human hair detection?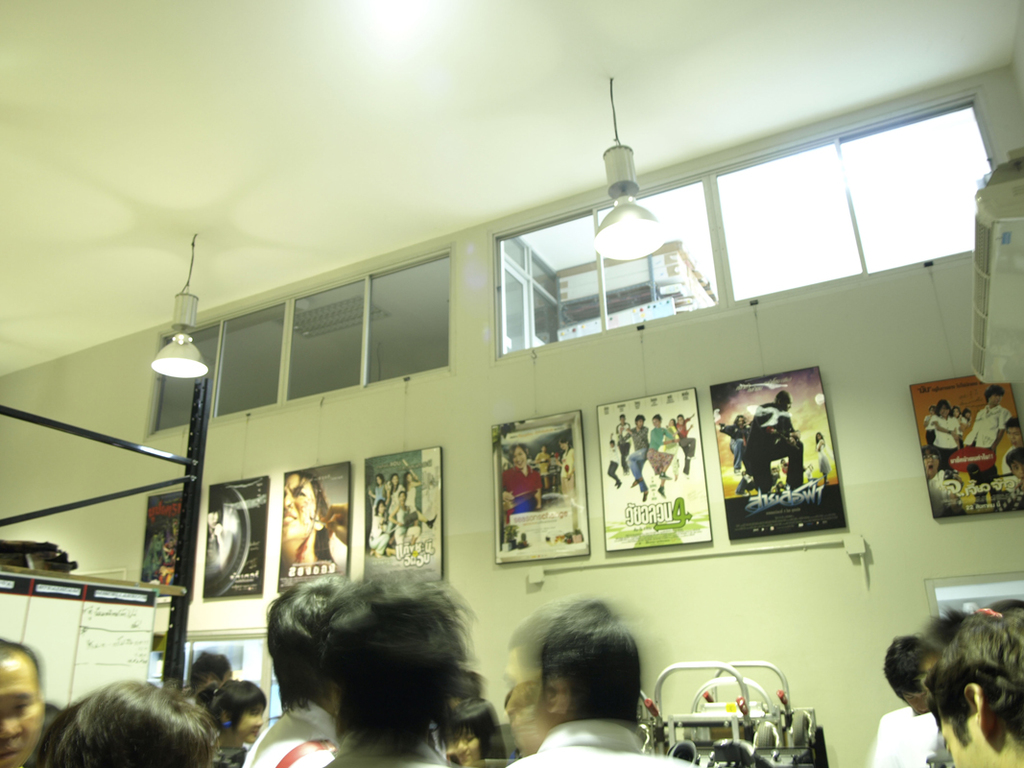
509,444,531,461
